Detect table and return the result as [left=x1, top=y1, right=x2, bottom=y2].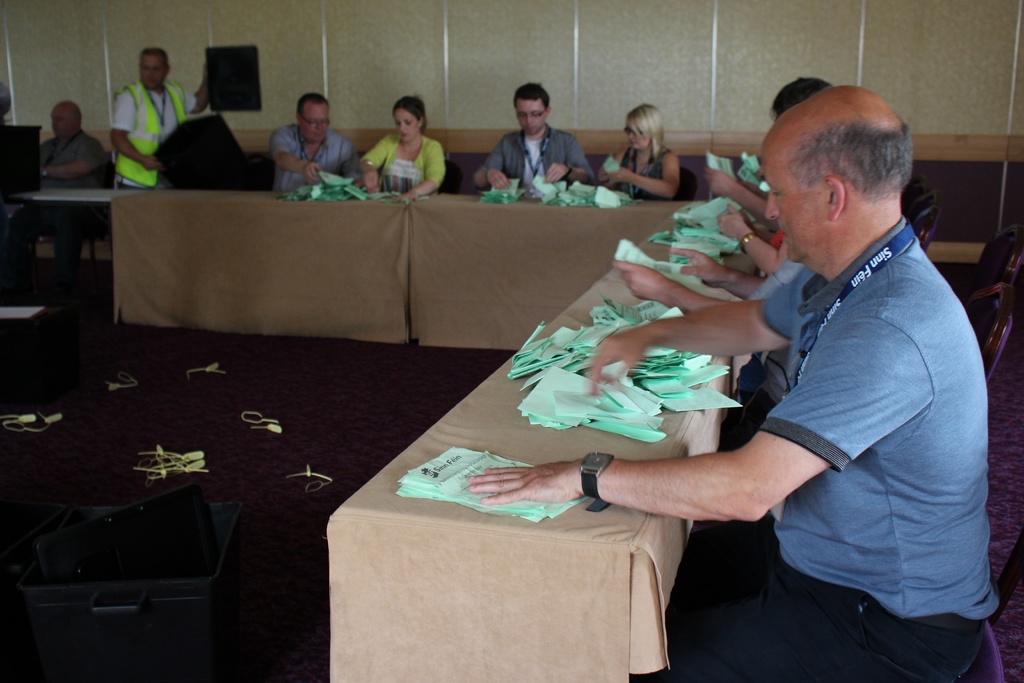
[left=116, top=188, right=703, bottom=353].
